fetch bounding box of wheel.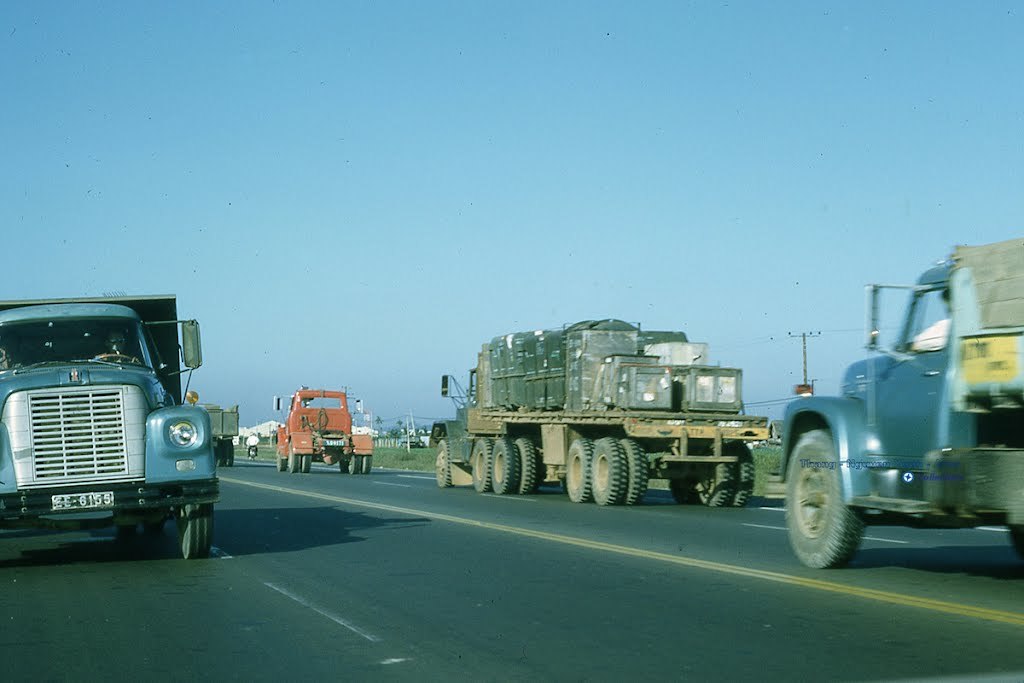
Bbox: 226, 445, 233, 468.
